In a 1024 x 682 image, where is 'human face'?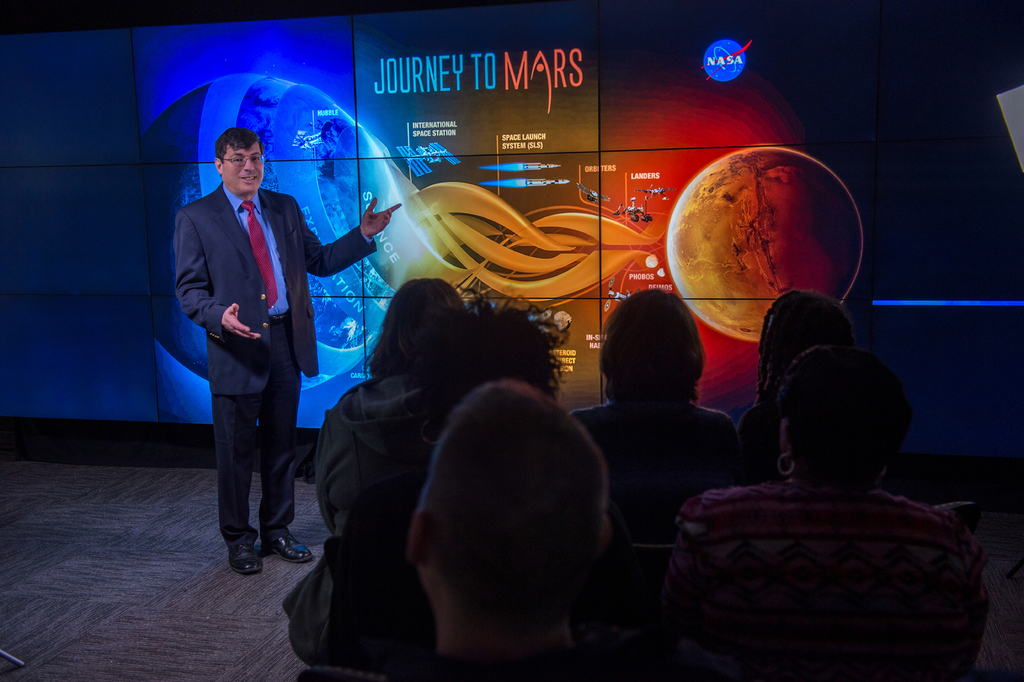
[left=223, top=144, right=264, bottom=194].
